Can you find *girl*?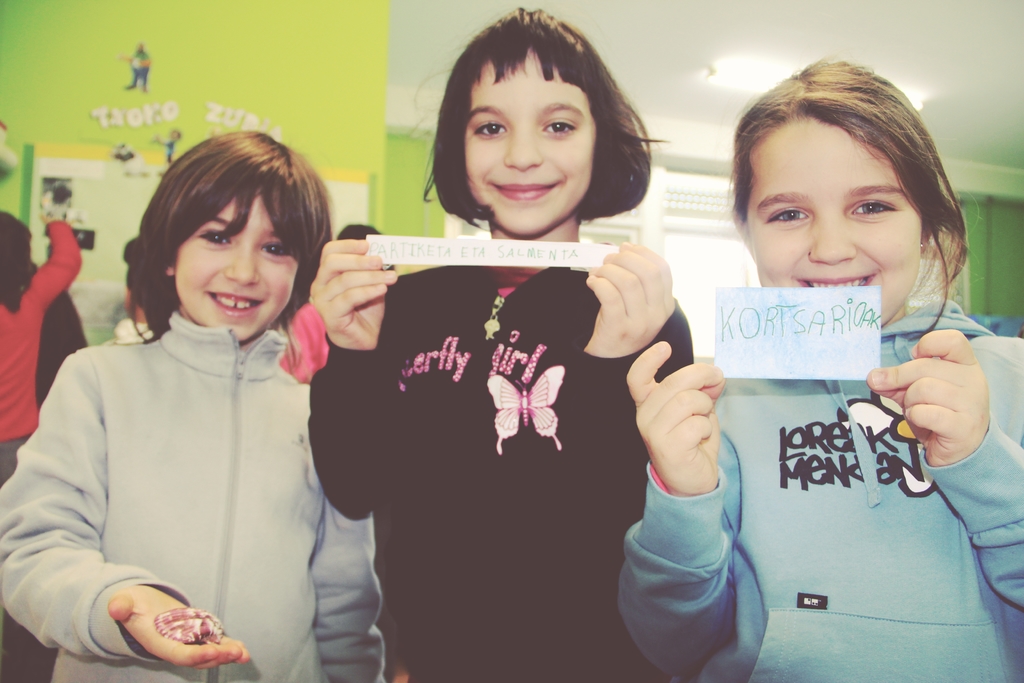
Yes, bounding box: l=306, t=4, r=694, b=679.
